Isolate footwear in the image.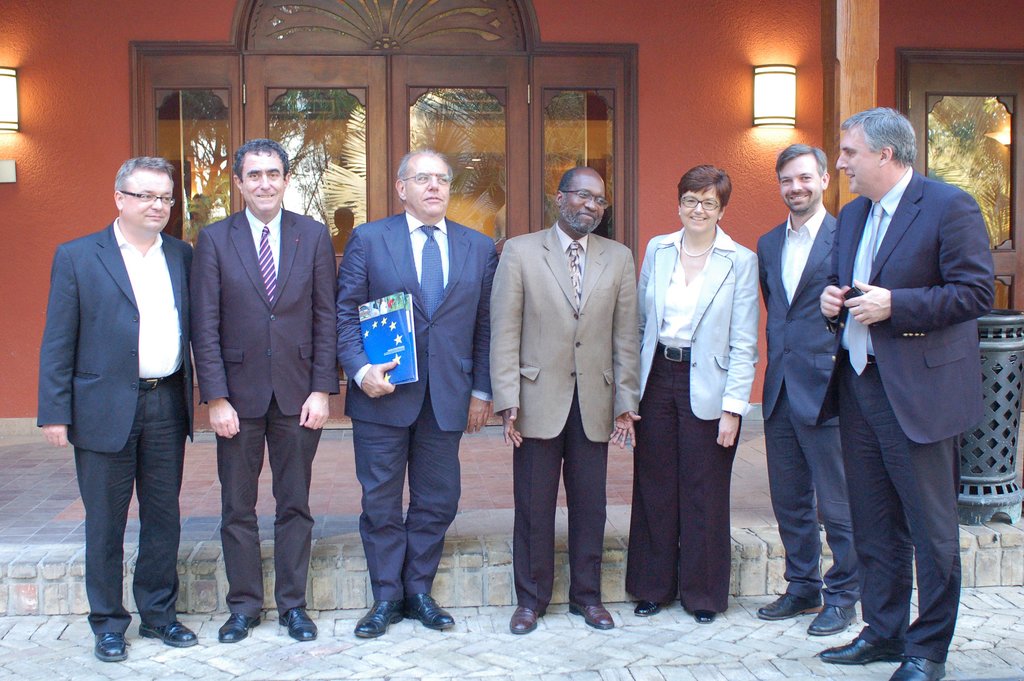
Isolated region: box(630, 597, 668, 618).
